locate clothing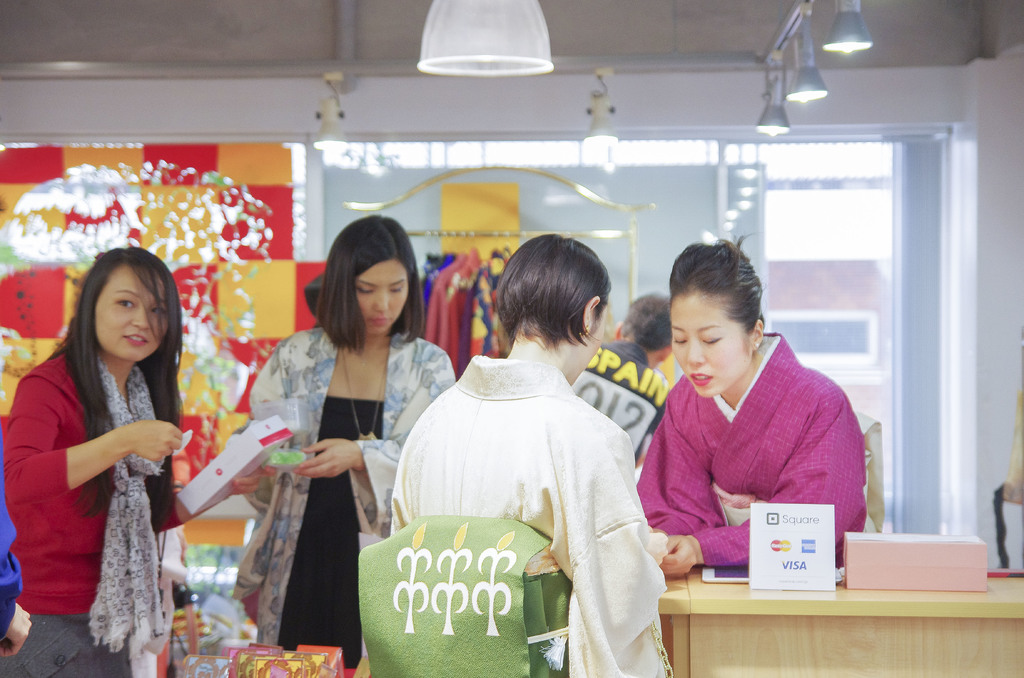
(479,242,516,356)
